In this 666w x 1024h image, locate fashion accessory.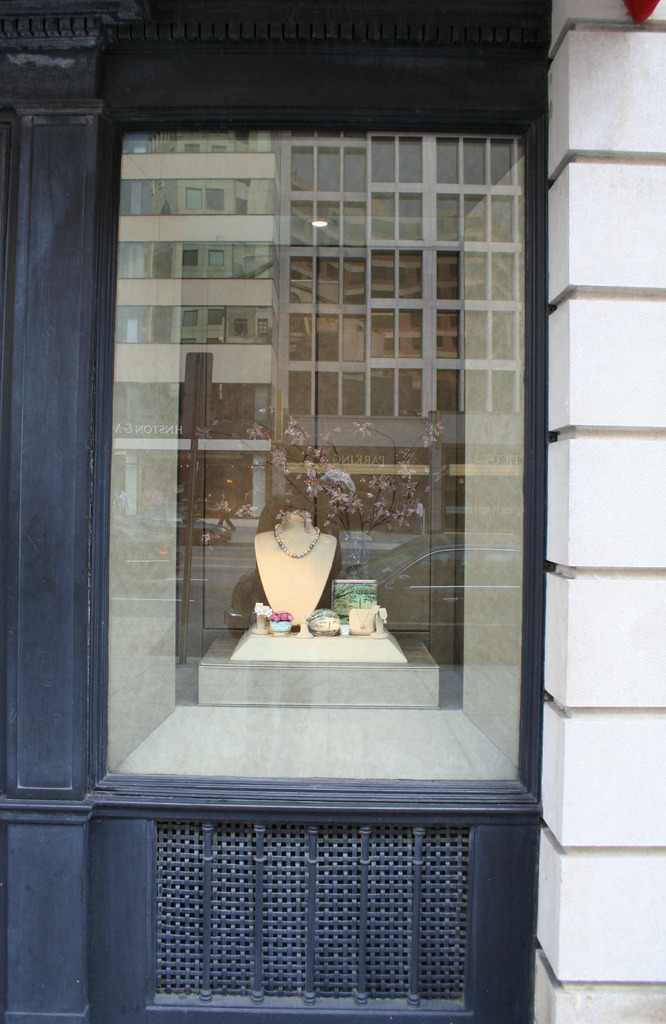
Bounding box: bbox=[272, 630, 291, 637].
